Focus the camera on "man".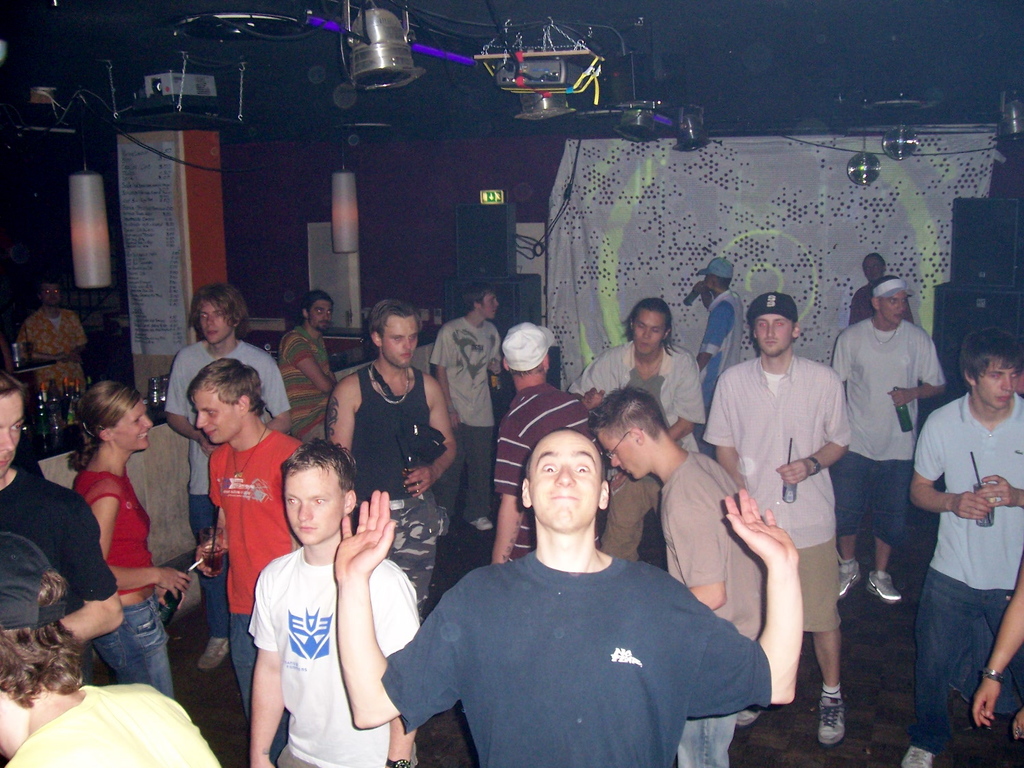
Focus region: [277,290,340,457].
